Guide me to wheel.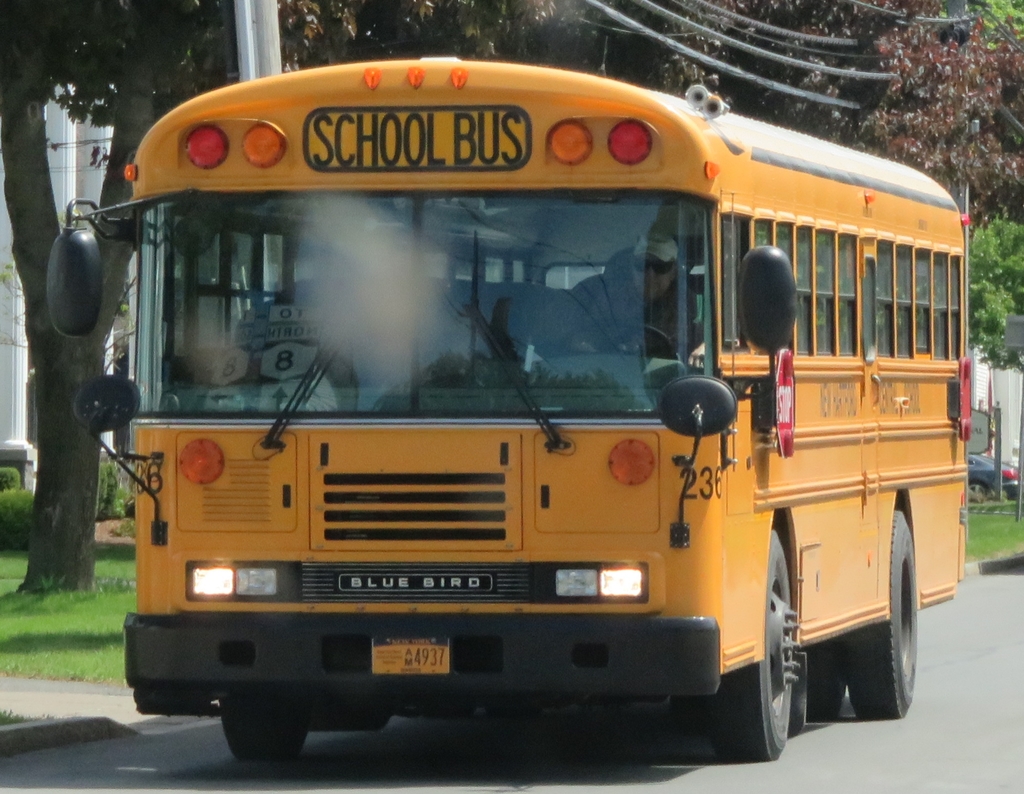
Guidance: left=707, top=528, right=797, bottom=763.
